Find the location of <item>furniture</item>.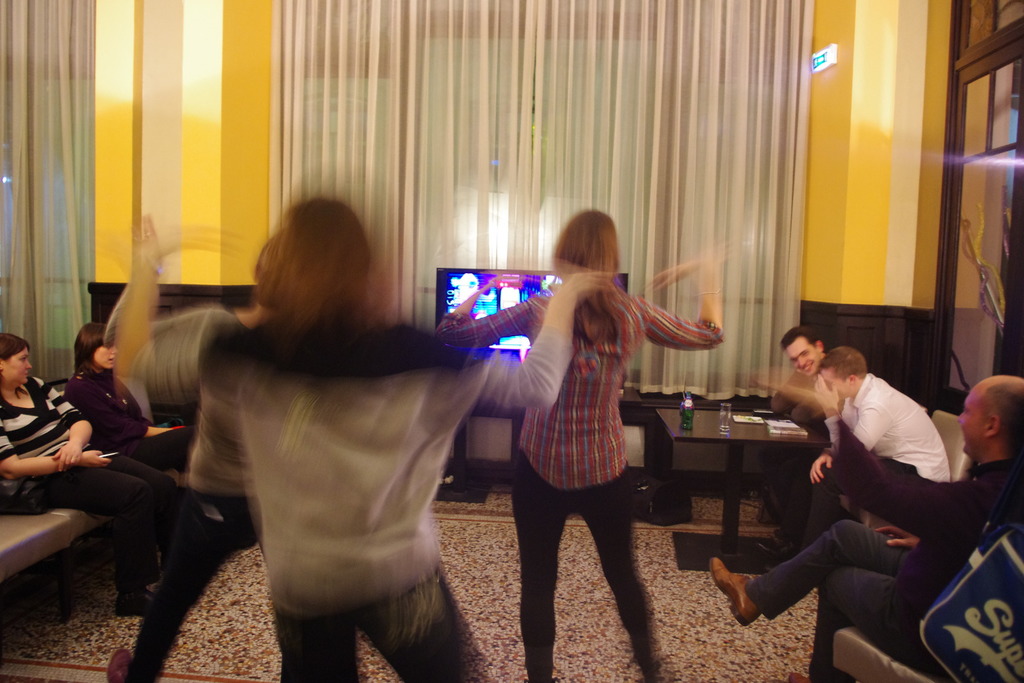
Location: 435:405:692:523.
